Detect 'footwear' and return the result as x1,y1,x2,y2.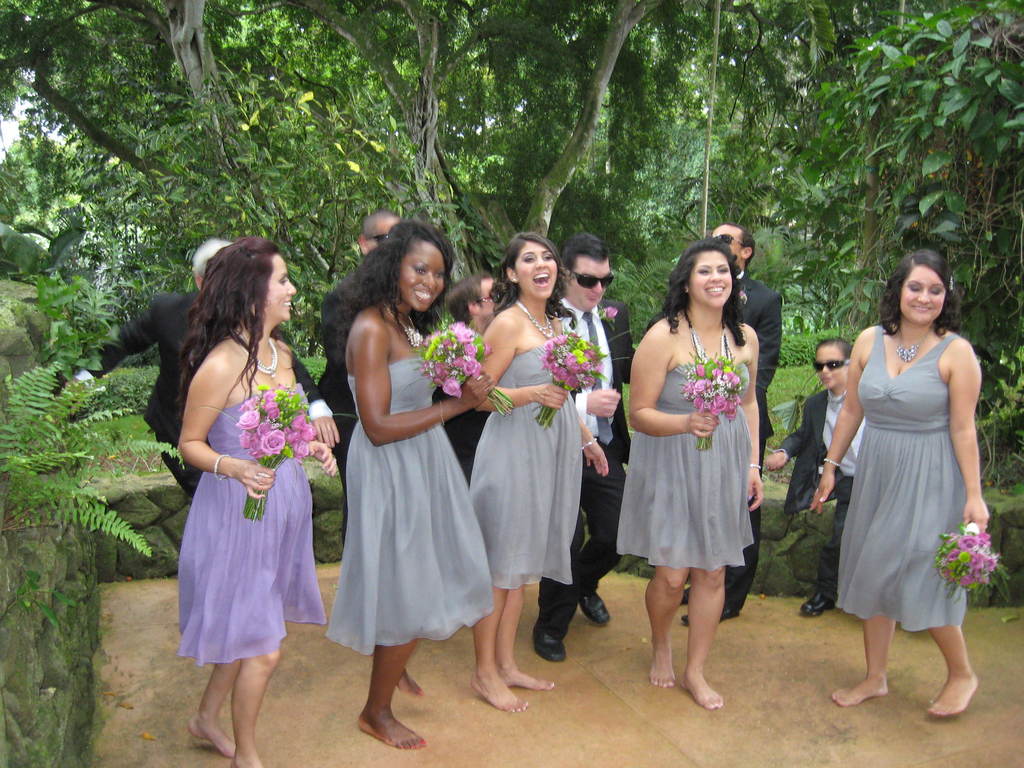
683,601,737,630.
